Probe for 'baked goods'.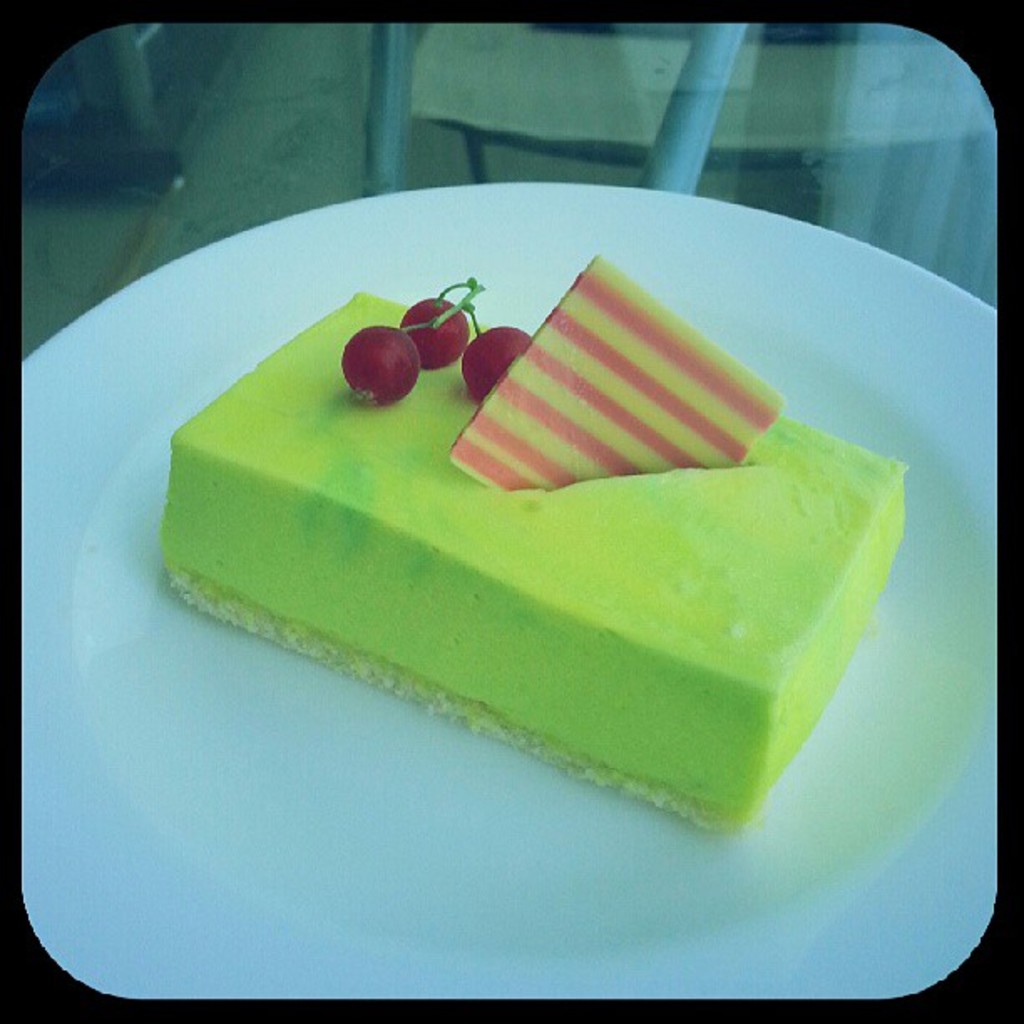
Probe result: 172/316/932/843.
